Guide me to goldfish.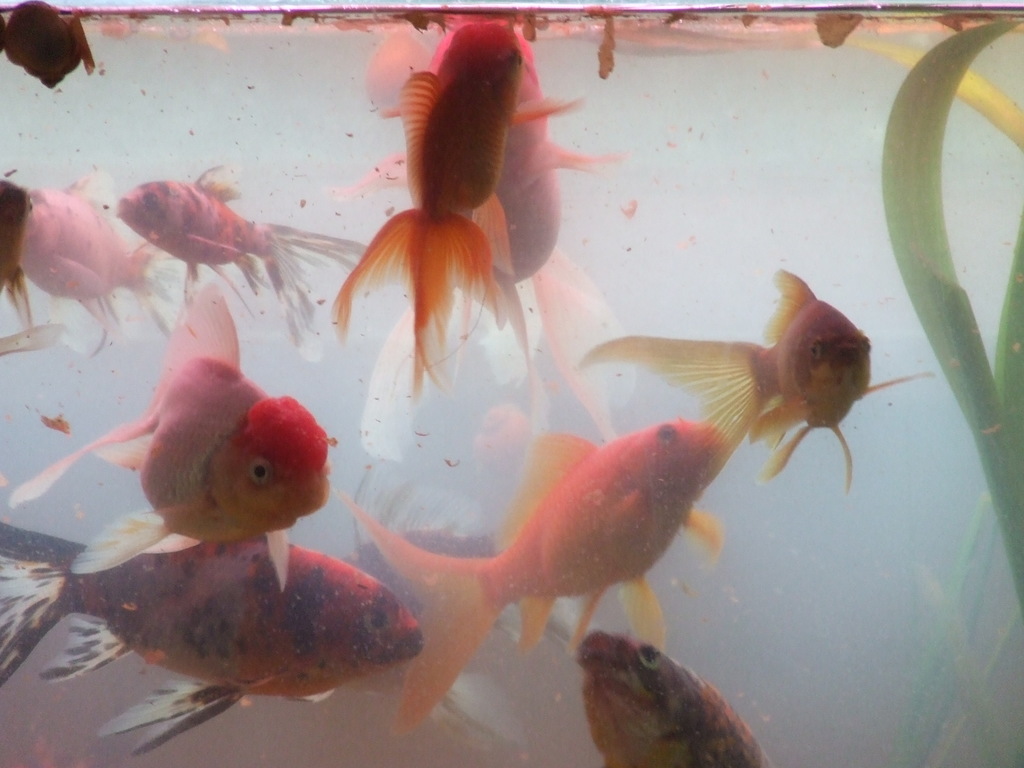
Guidance: box(0, 535, 427, 748).
